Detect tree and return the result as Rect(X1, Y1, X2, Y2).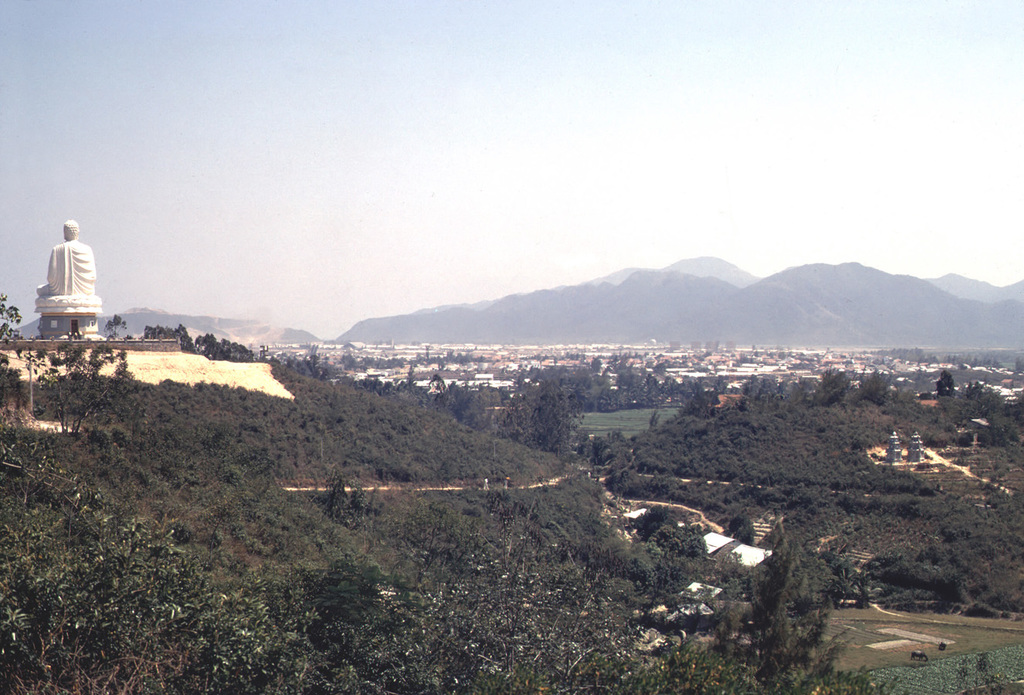
Rect(0, 429, 699, 694).
